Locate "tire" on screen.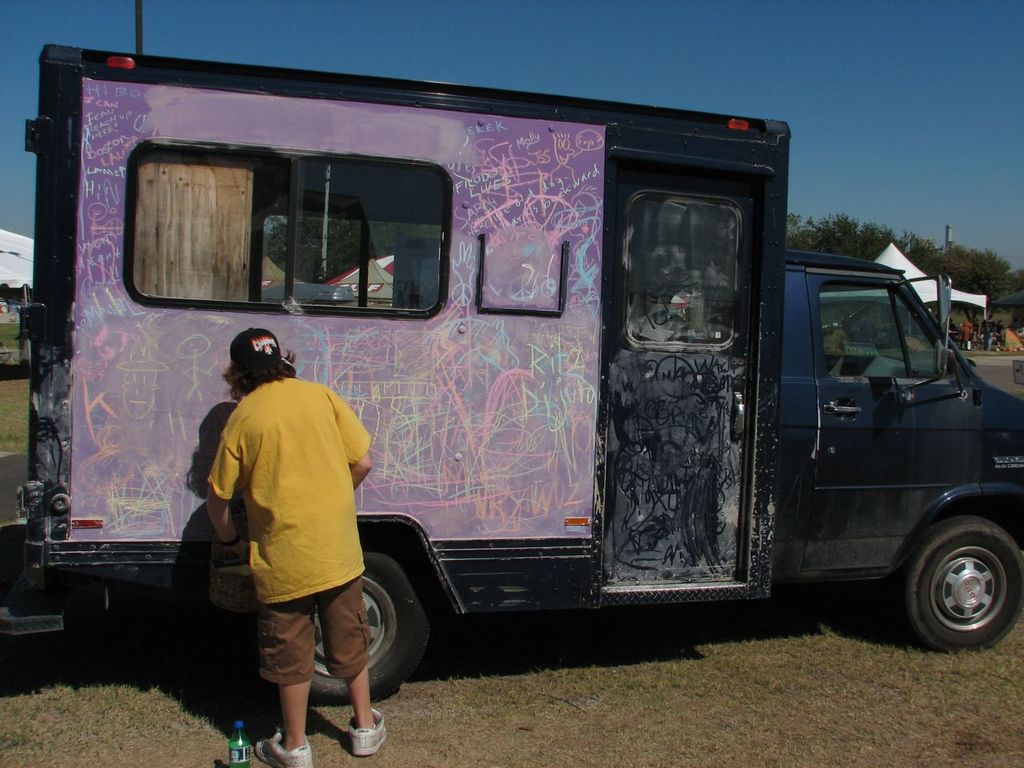
On screen at 894 513 1023 654.
